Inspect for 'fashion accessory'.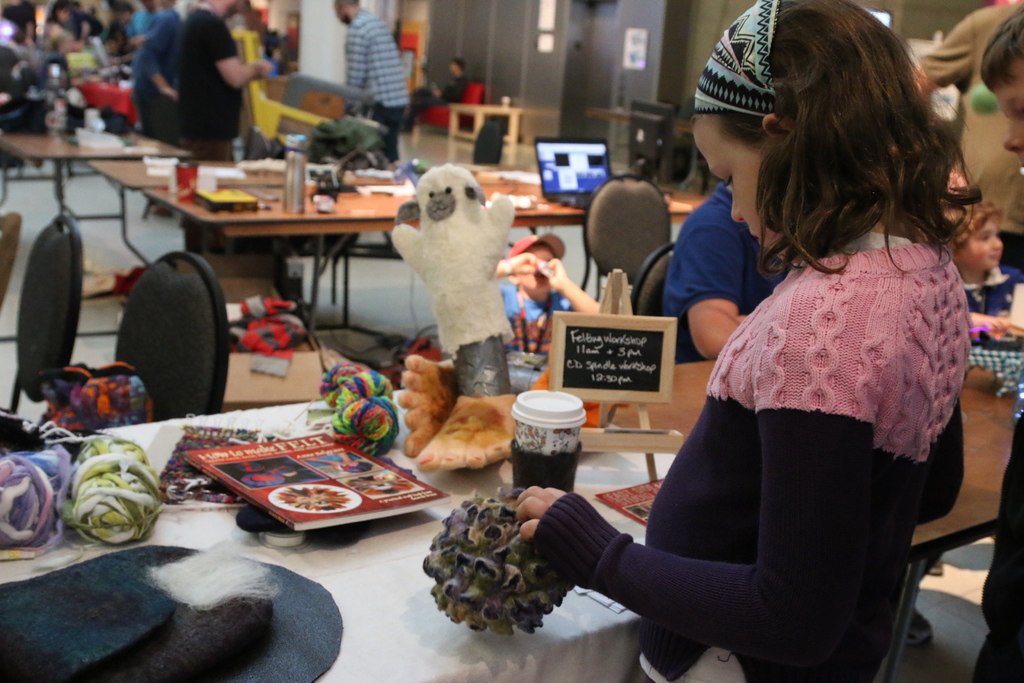
Inspection: box=[693, 0, 779, 120].
